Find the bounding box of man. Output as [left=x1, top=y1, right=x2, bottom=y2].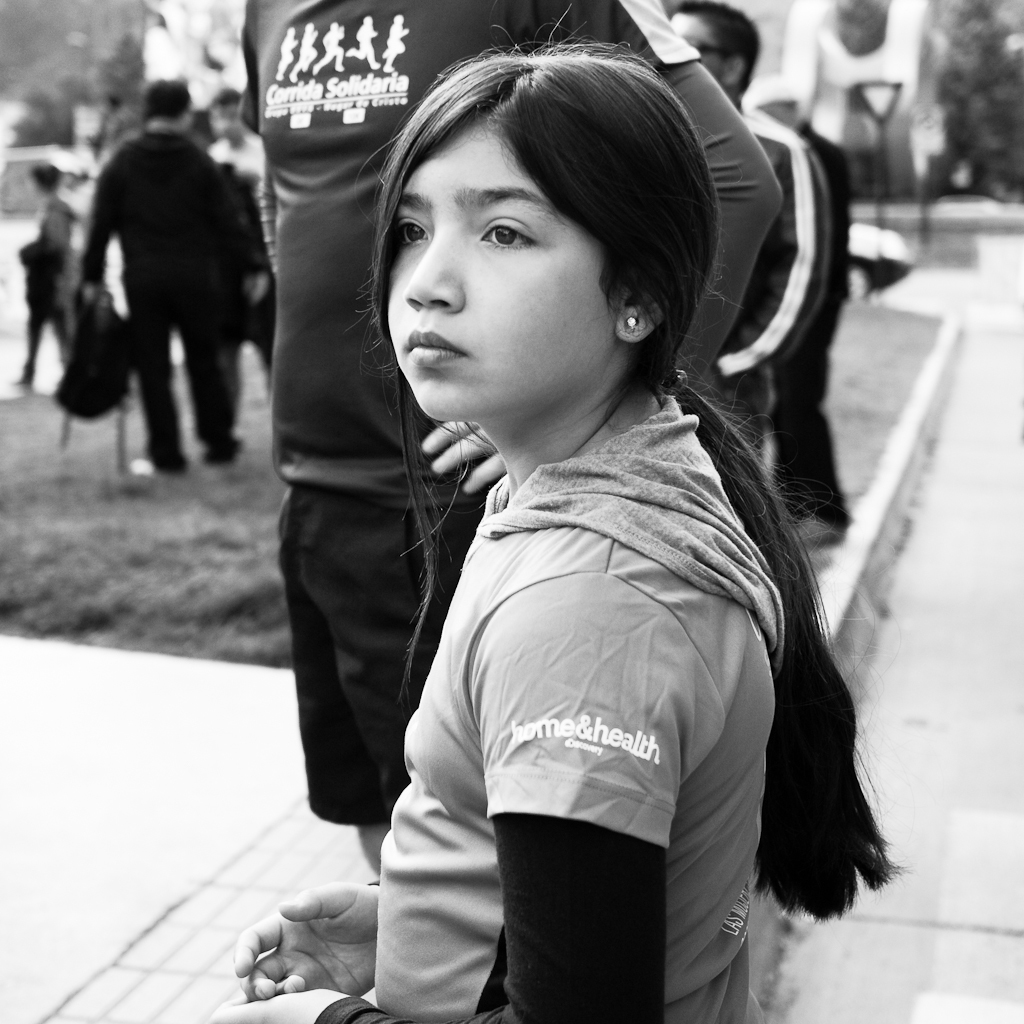
[left=668, top=0, right=833, bottom=466].
